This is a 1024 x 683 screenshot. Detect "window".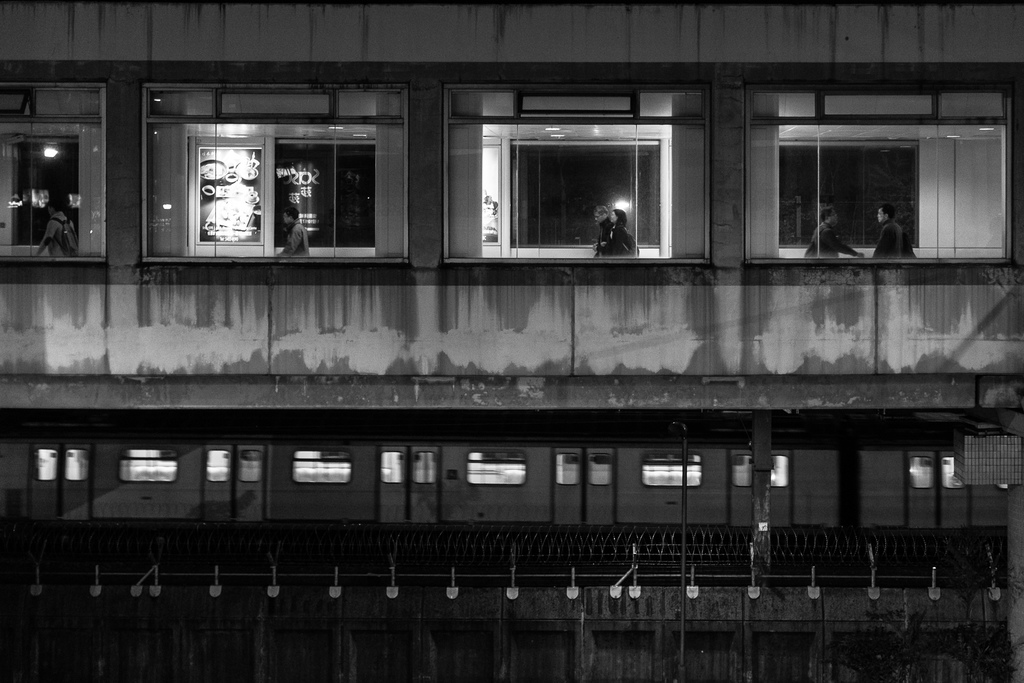
(749, 91, 1022, 267).
